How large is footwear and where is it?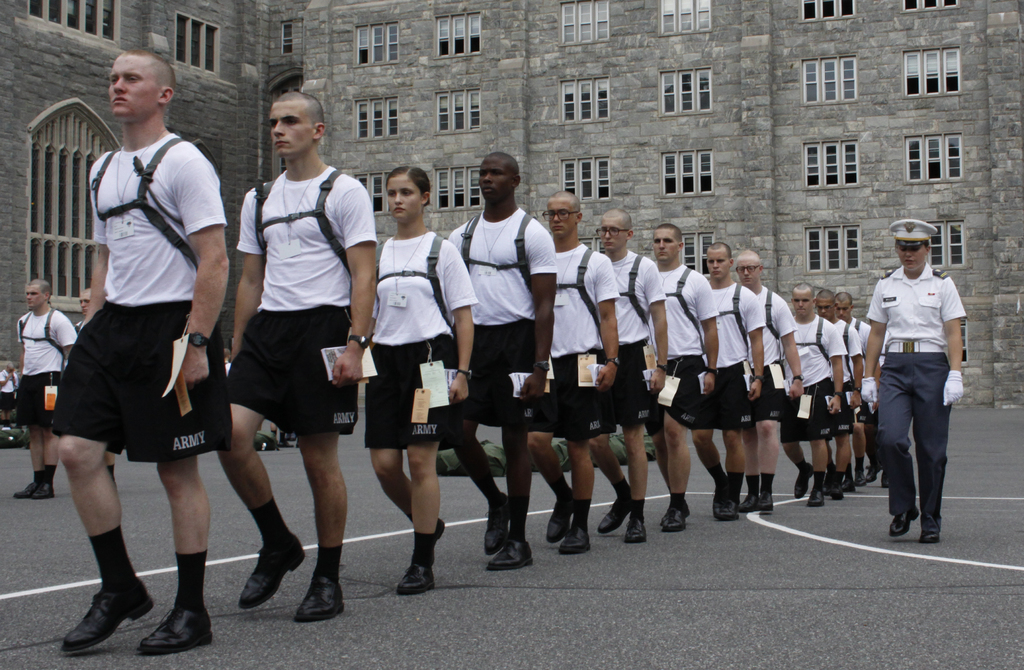
Bounding box: region(832, 478, 844, 496).
